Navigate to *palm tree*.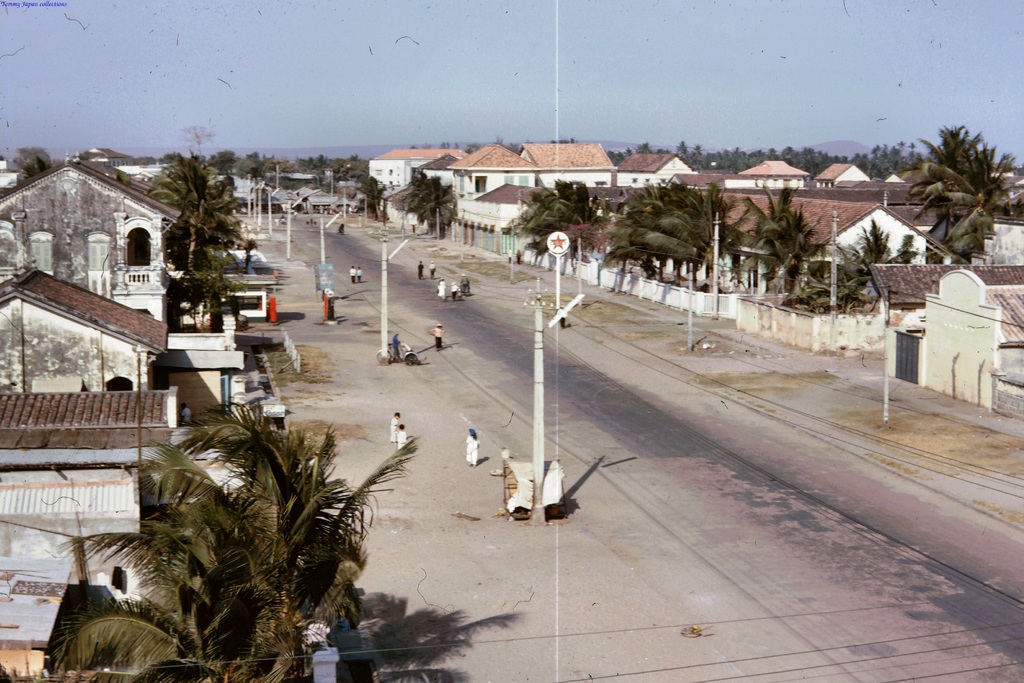
Navigation target: region(662, 178, 737, 296).
